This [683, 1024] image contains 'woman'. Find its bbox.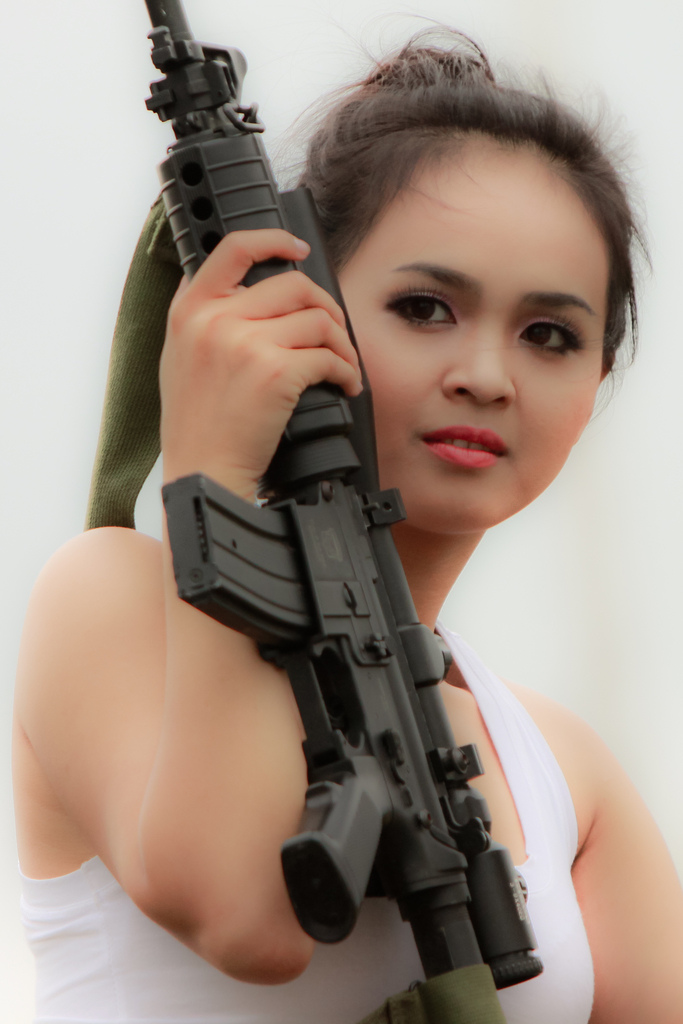
(x1=3, y1=23, x2=682, y2=1023).
